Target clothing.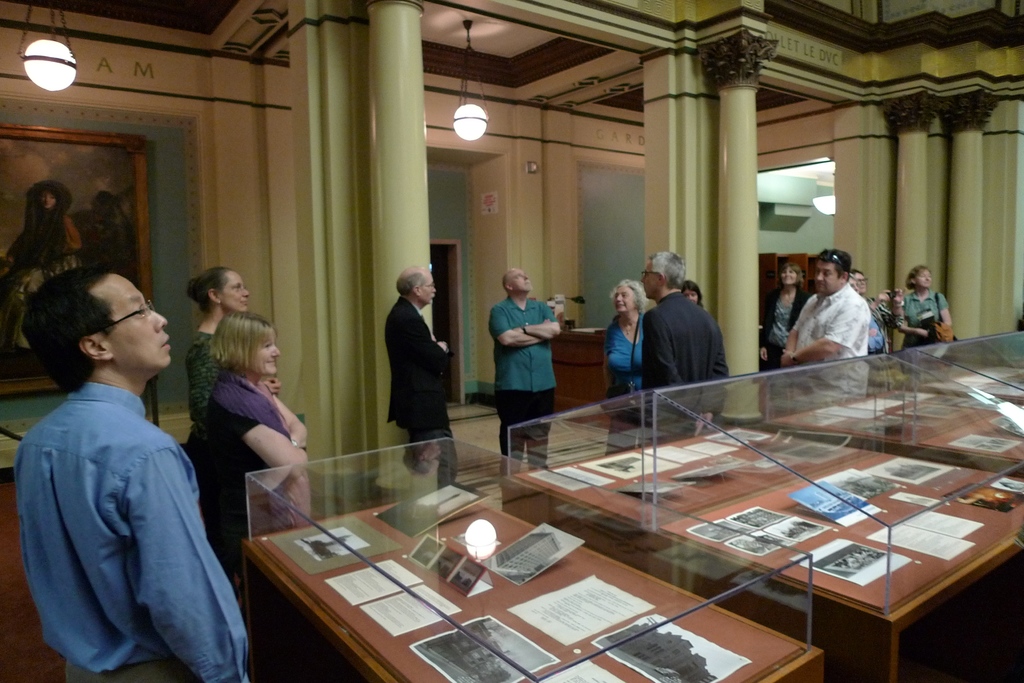
Target region: [760,282,806,389].
